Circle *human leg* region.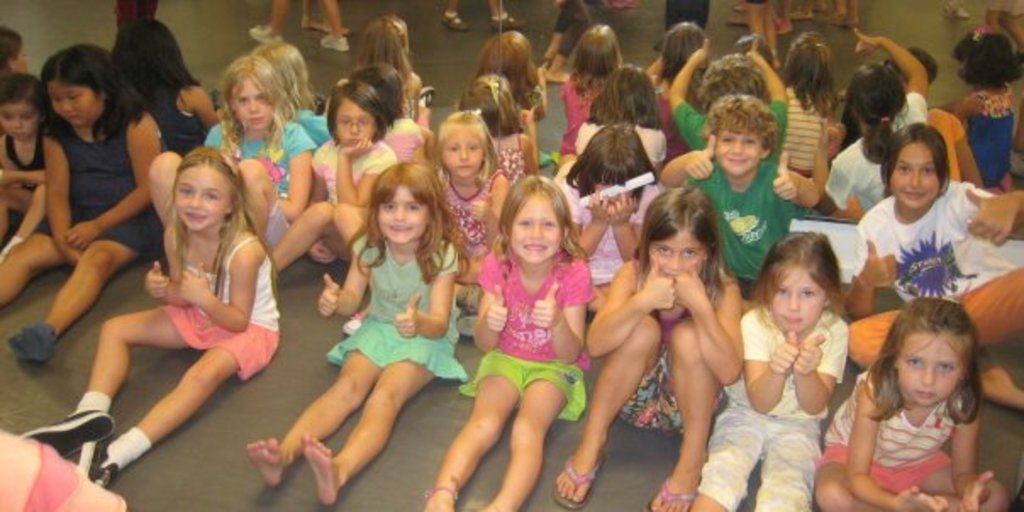
Region: locate(644, 315, 715, 510).
